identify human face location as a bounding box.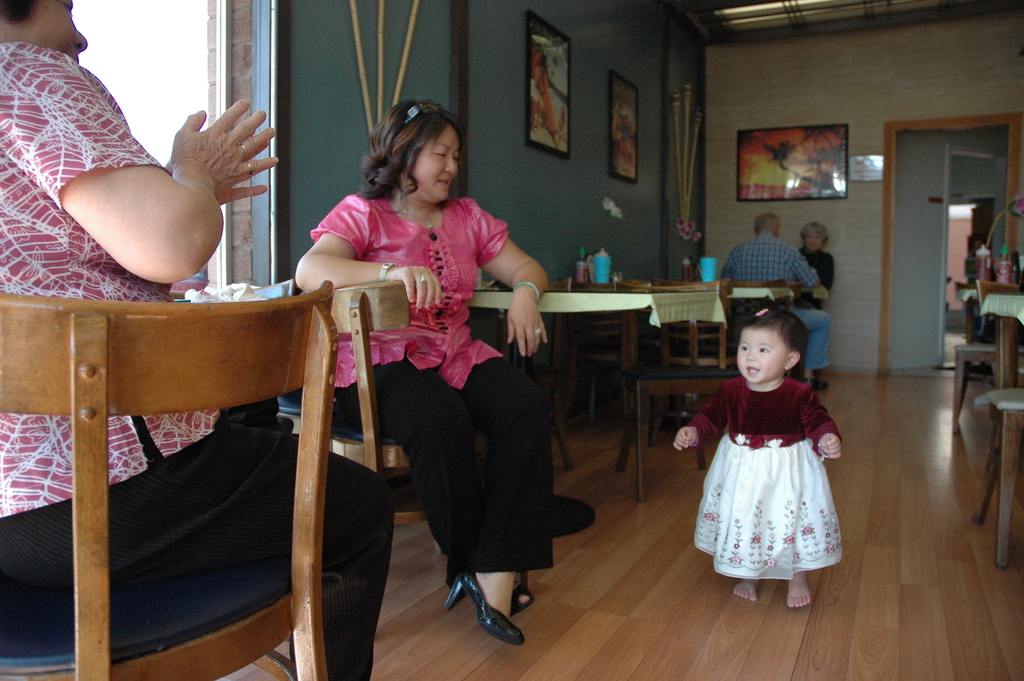
box=[408, 130, 463, 202].
